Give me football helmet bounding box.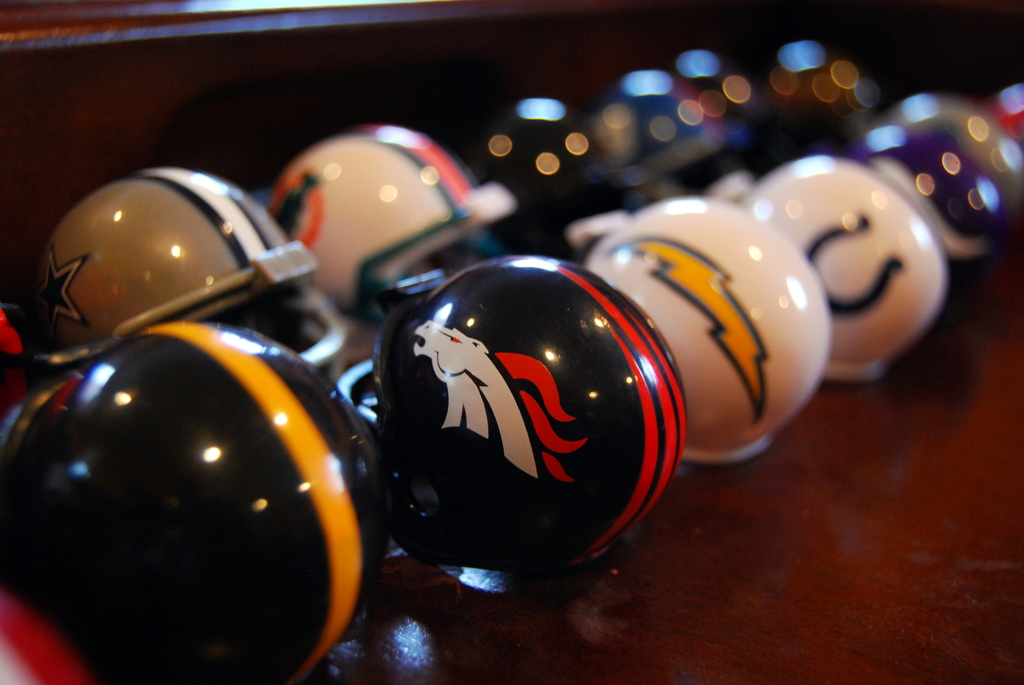
rect(0, 324, 391, 684).
